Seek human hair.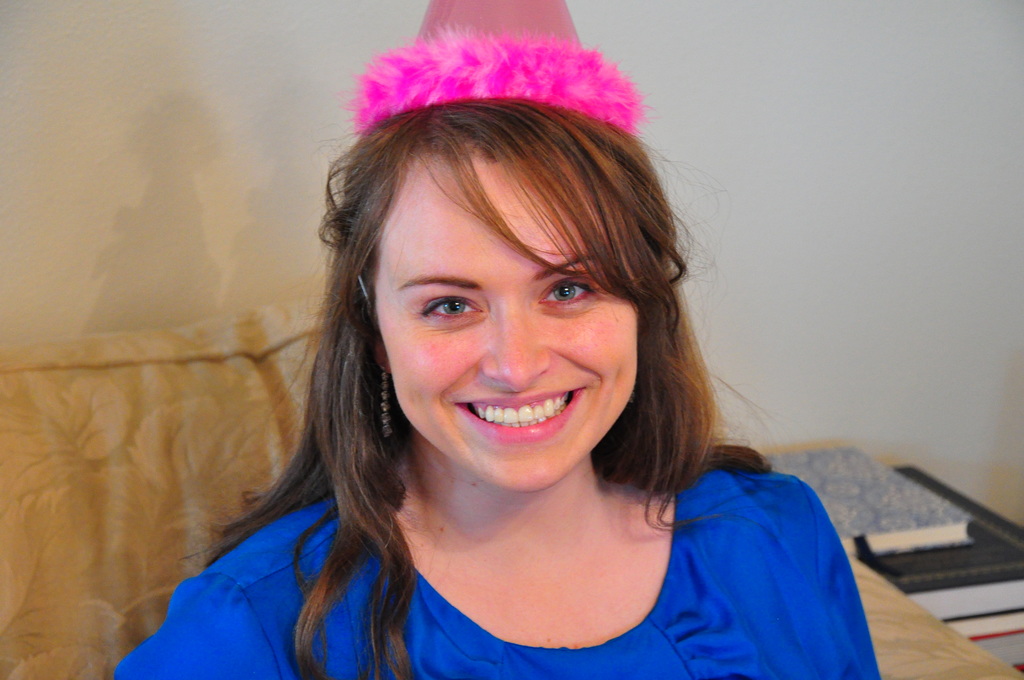
Rect(264, 46, 737, 622).
